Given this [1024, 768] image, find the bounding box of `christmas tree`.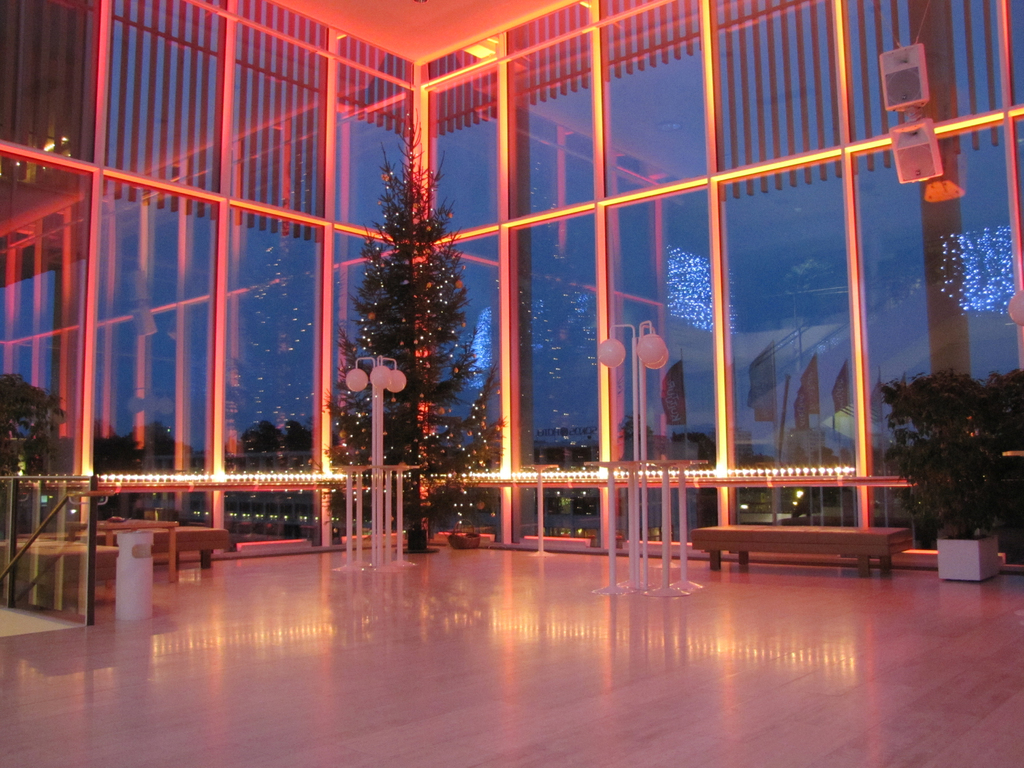
x1=319 y1=69 x2=515 y2=564.
